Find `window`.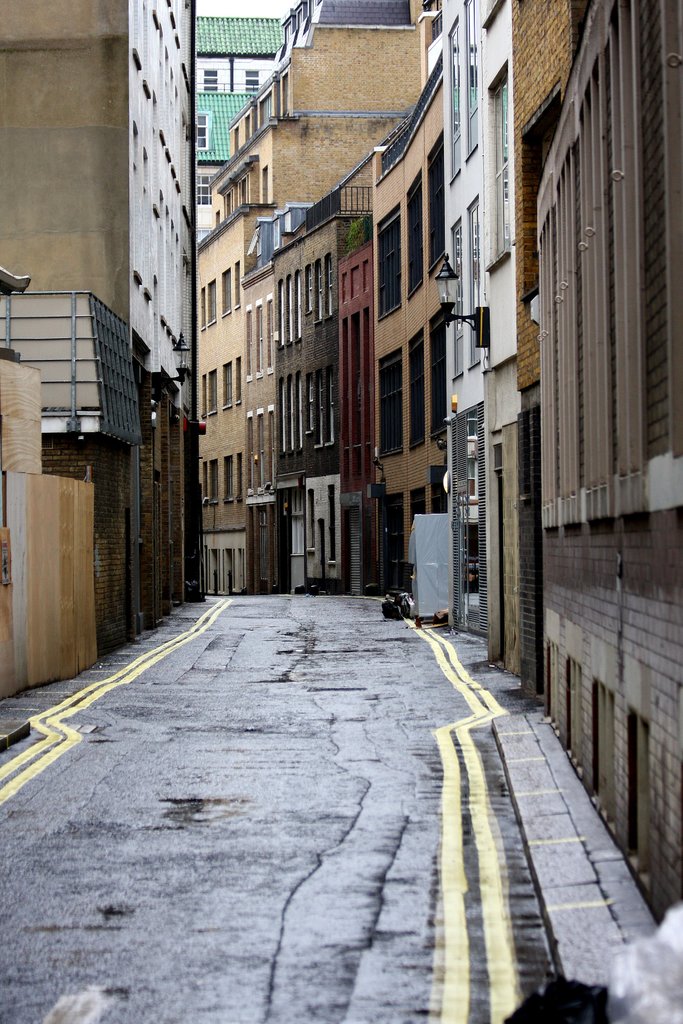
region(286, 273, 294, 342).
